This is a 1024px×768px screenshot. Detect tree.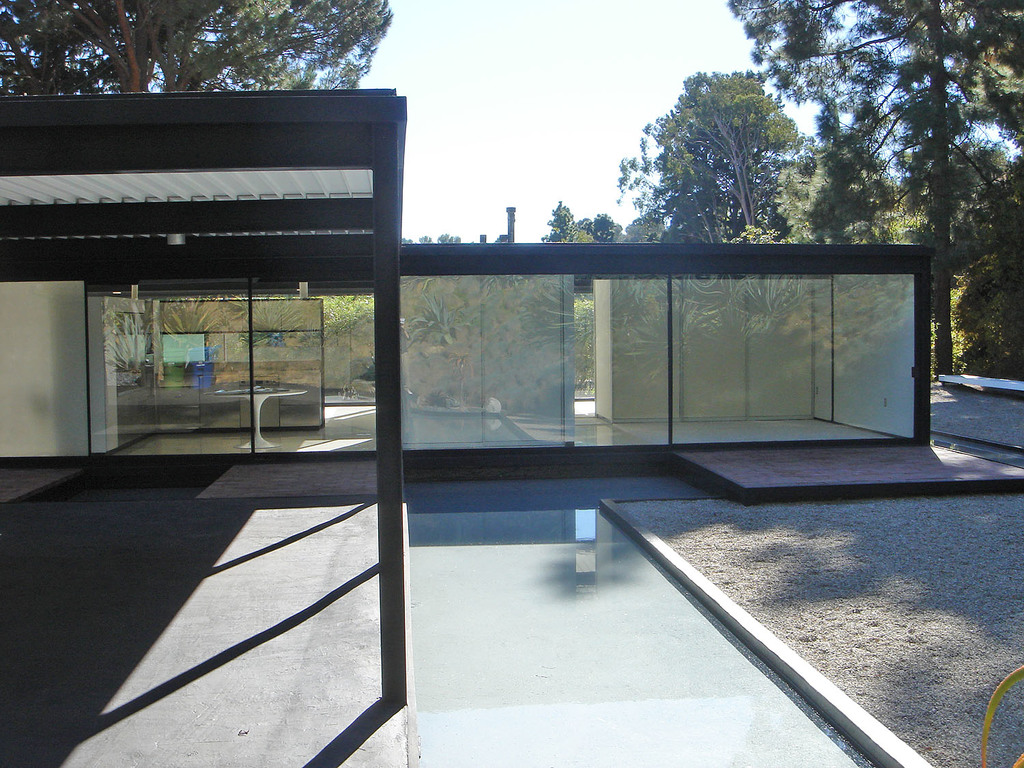
[539,198,623,246].
